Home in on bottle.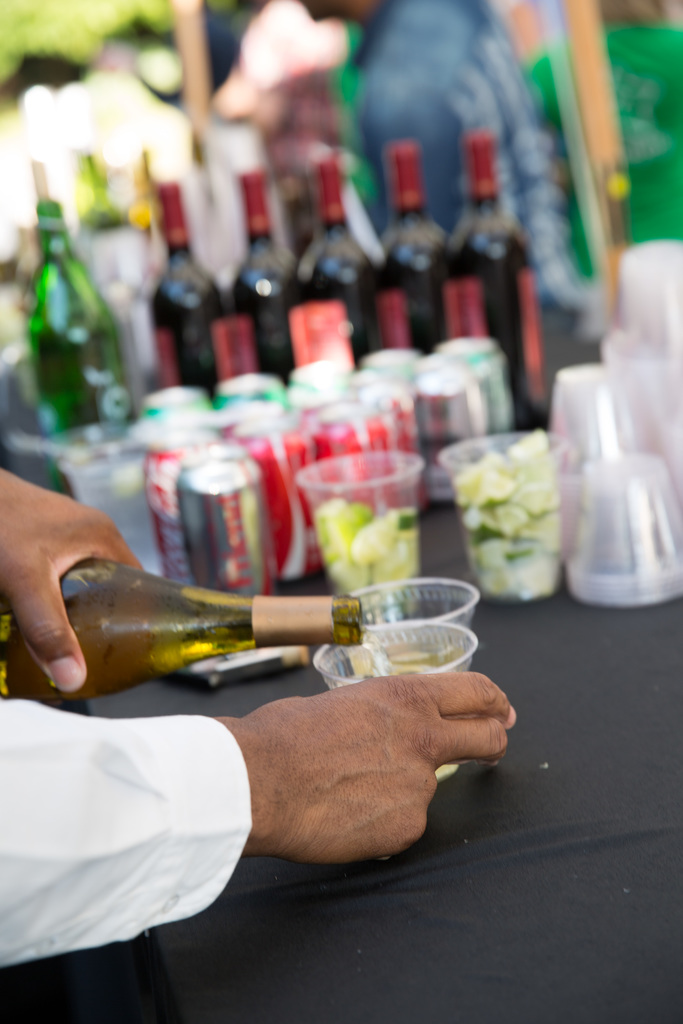
Homed in at [0, 561, 361, 708].
